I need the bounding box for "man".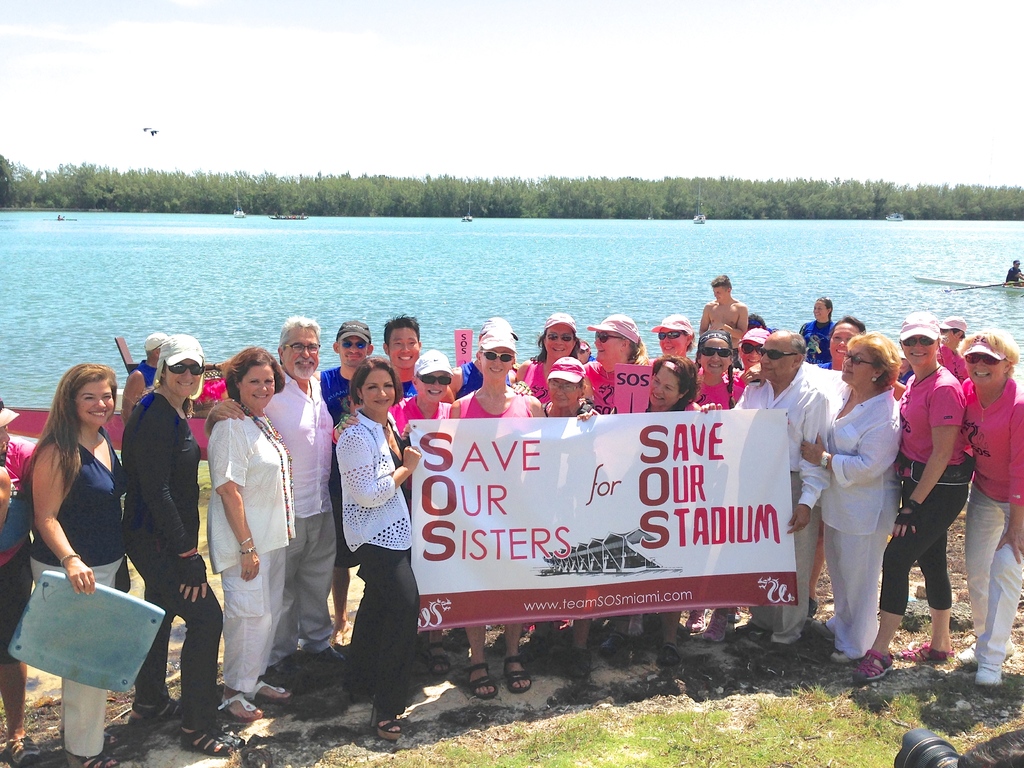
Here it is: 379:314:425:397.
